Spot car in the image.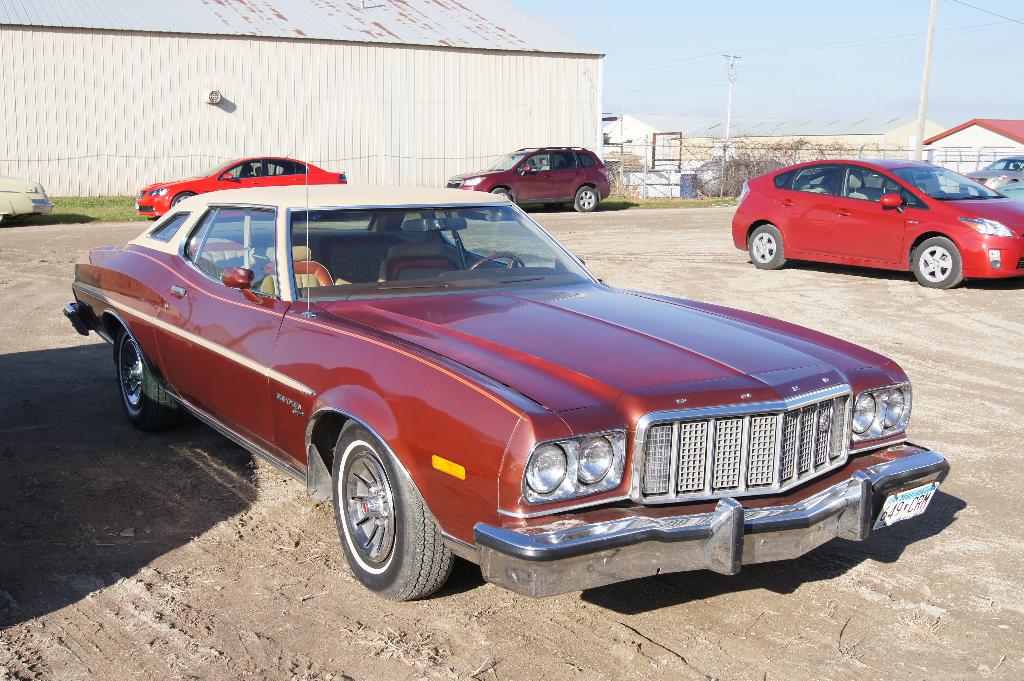
car found at select_region(966, 156, 1023, 193).
